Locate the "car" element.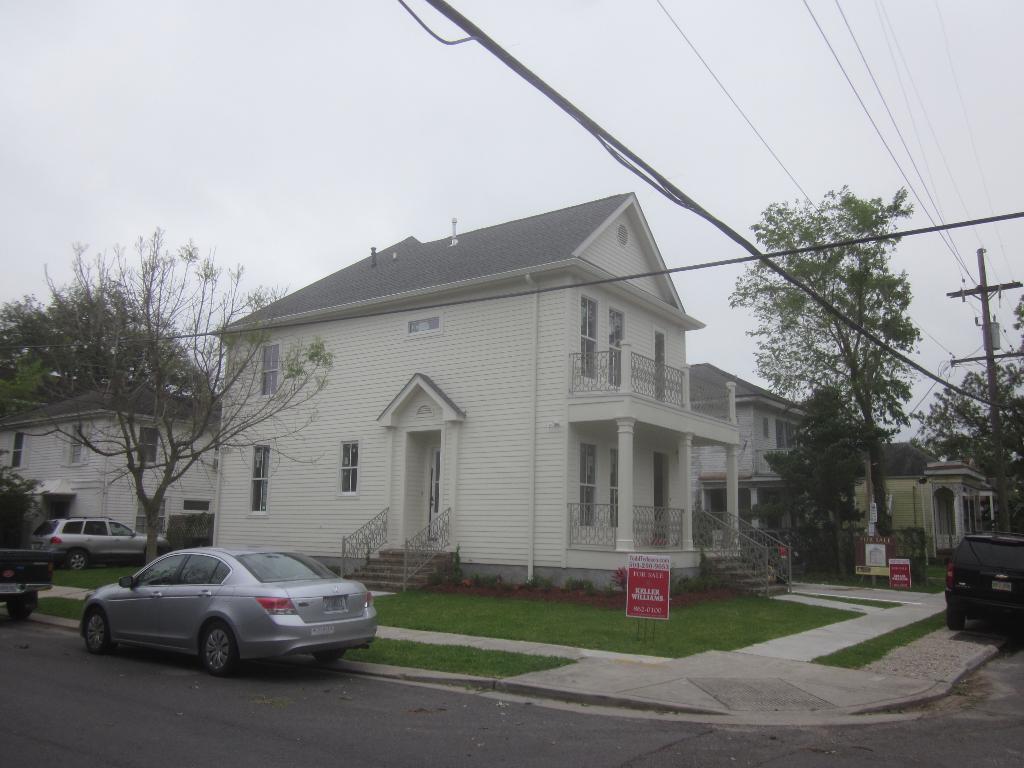
Element bbox: <region>945, 532, 1023, 633</region>.
